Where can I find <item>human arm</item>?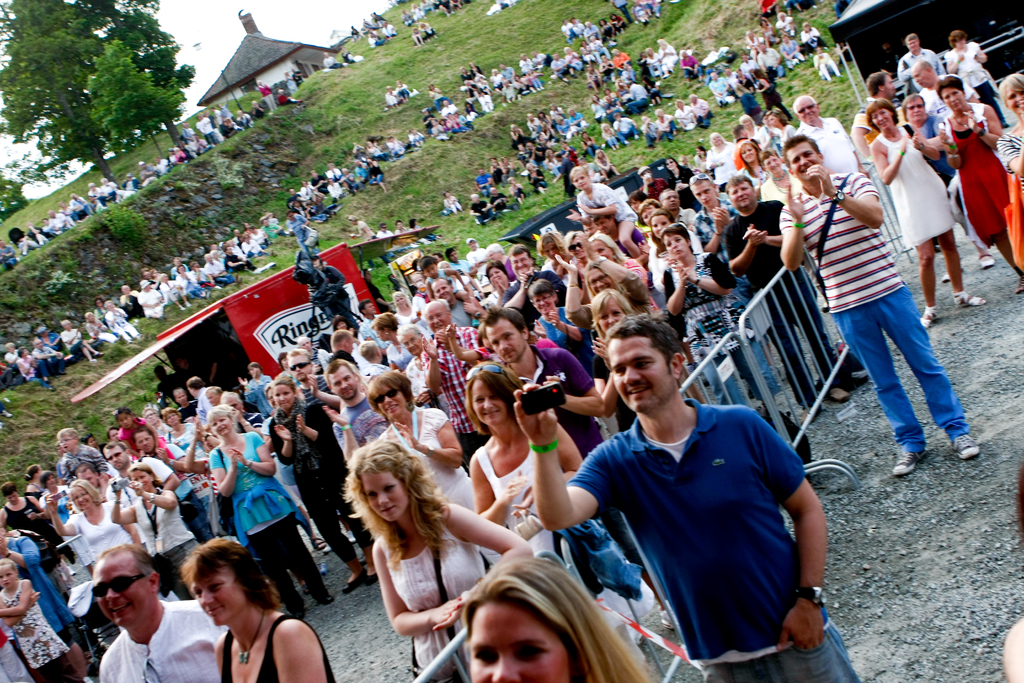
You can find it at x1=670 y1=249 x2=741 y2=298.
